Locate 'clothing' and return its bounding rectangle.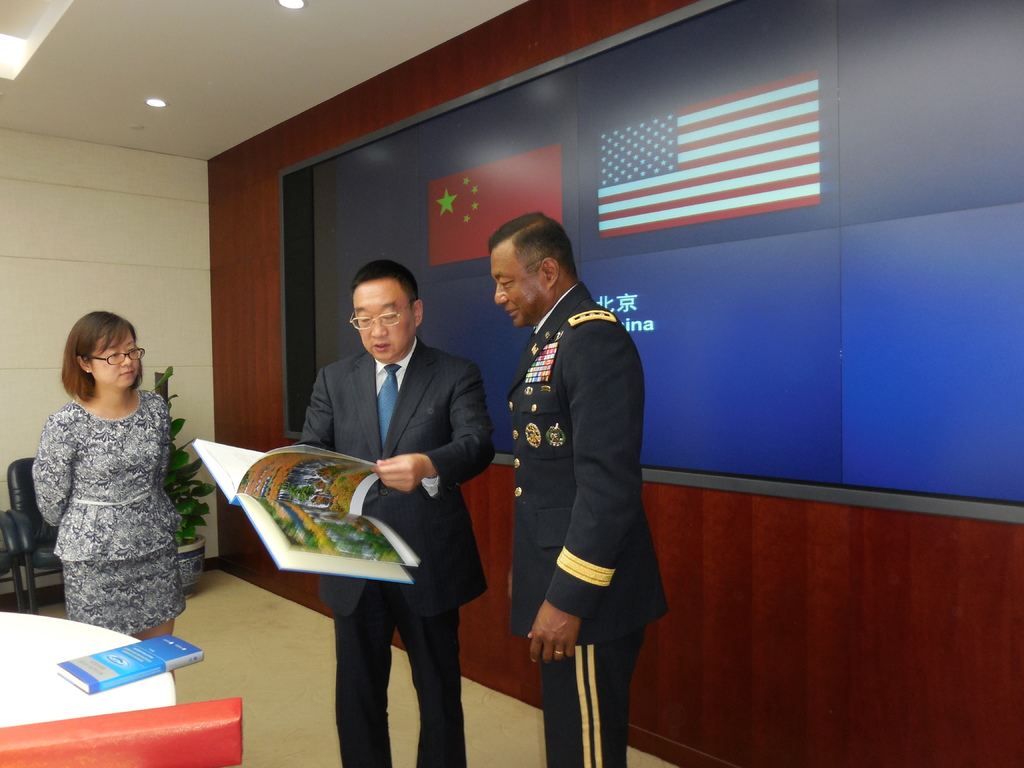
bbox(23, 357, 200, 639).
